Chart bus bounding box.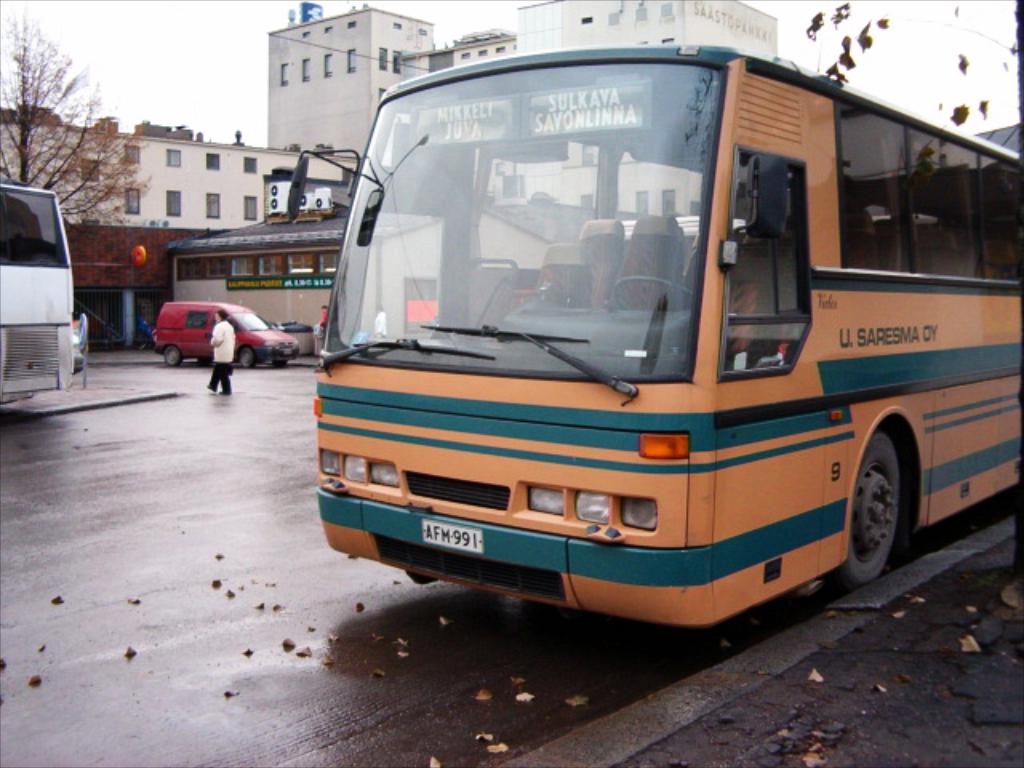
Charted: 0,179,85,397.
